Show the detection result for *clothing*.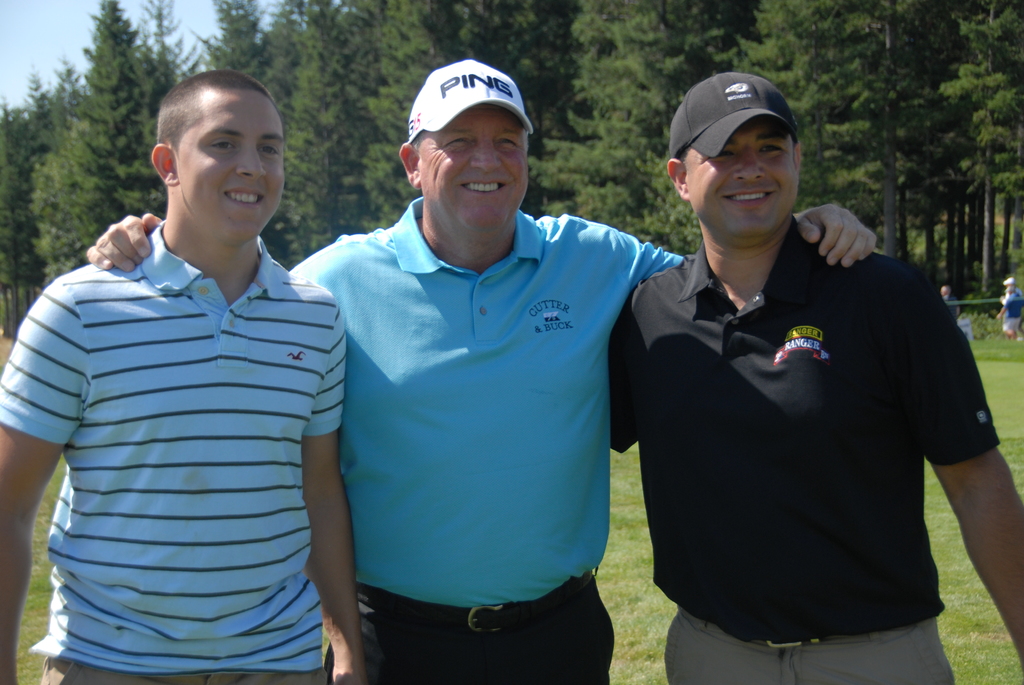
bbox(661, 613, 951, 684).
